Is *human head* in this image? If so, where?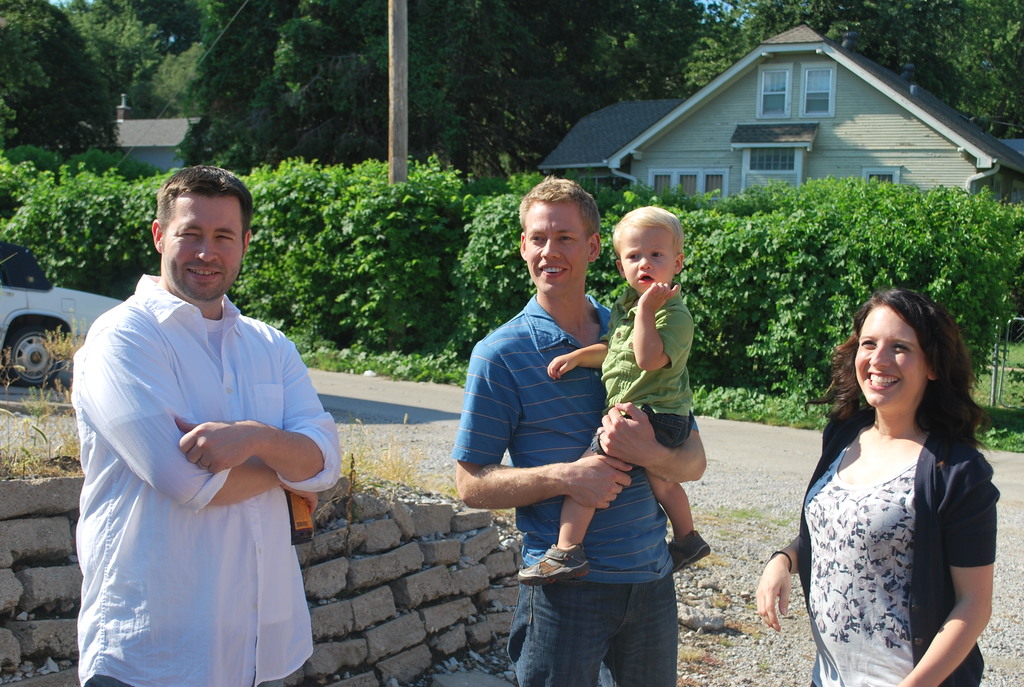
Yes, at bbox=[834, 289, 971, 411].
